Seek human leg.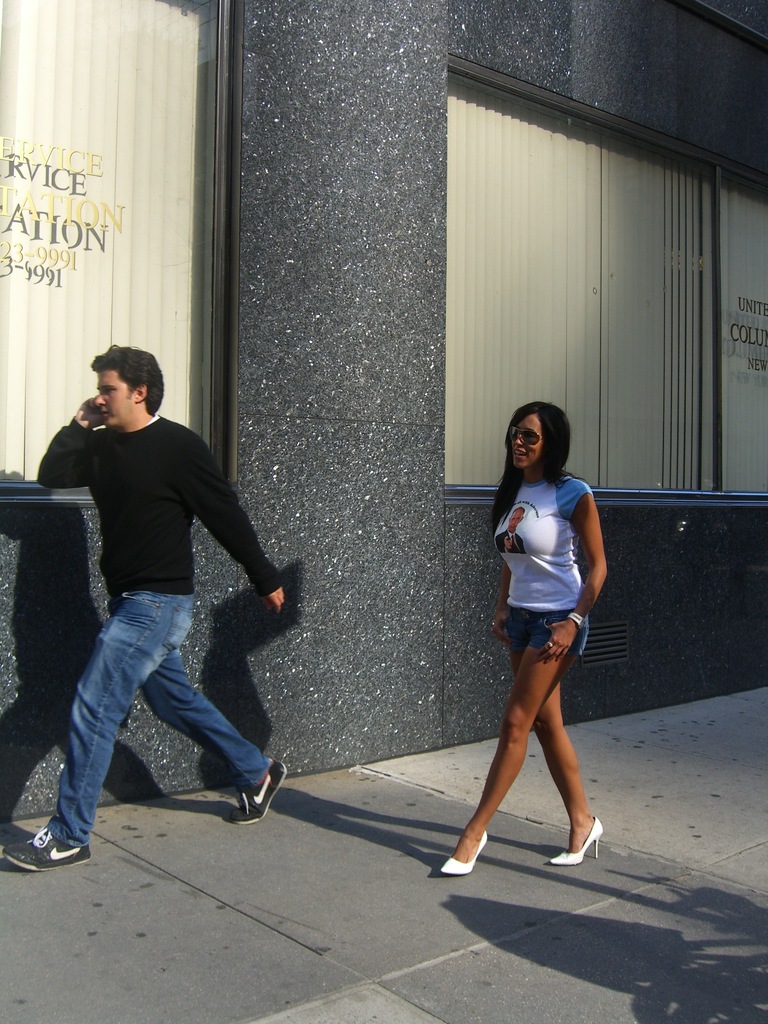
[6, 598, 198, 876].
